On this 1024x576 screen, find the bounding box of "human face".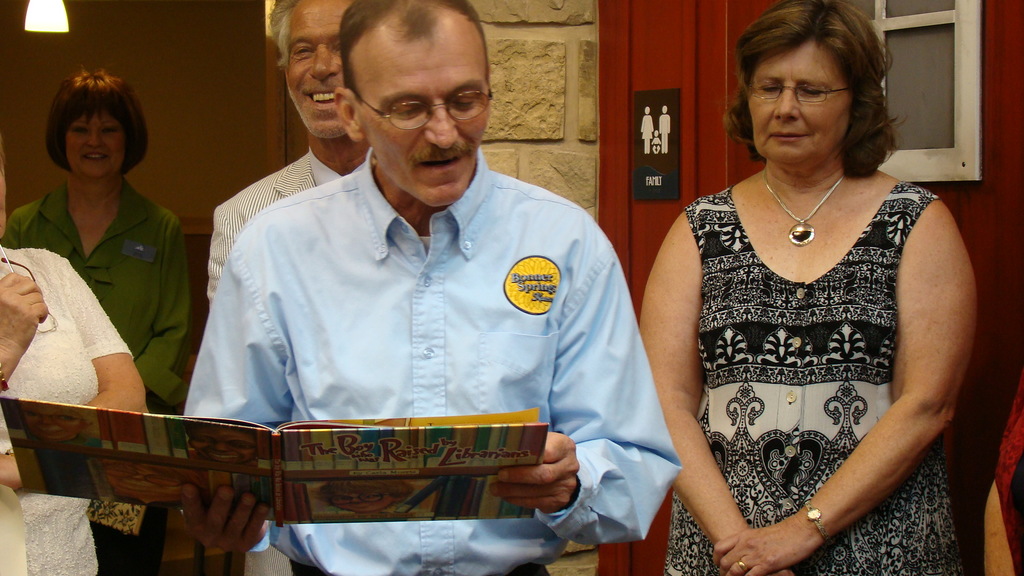
Bounding box: l=357, t=31, r=487, b=210.
